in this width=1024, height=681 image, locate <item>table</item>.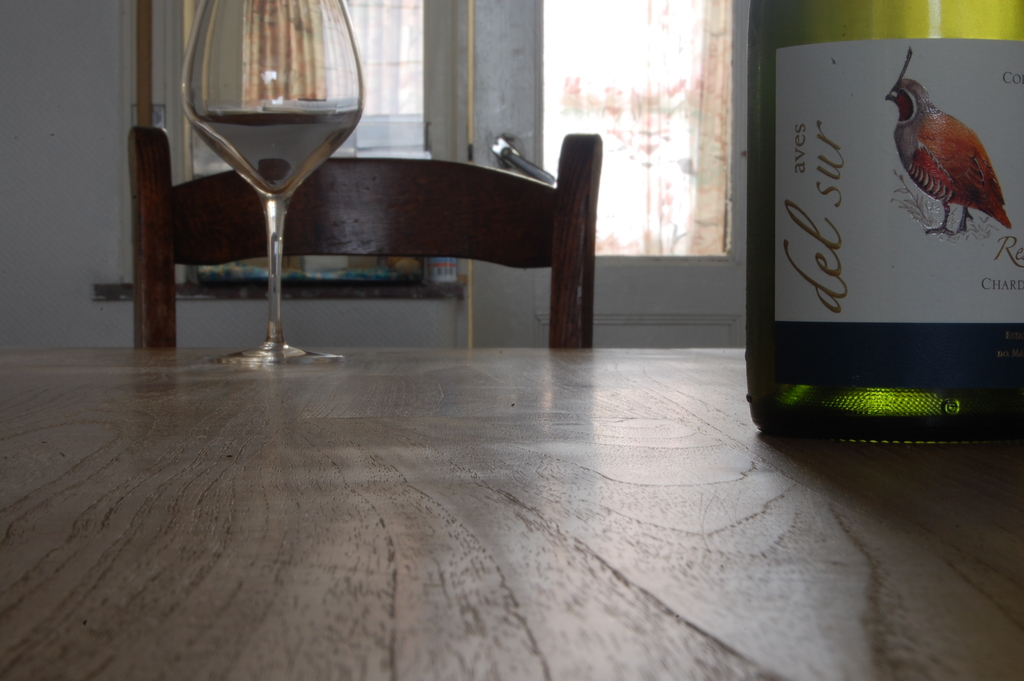
Bounding box: x1=0 y1=345 x2=1023 y2=680.
